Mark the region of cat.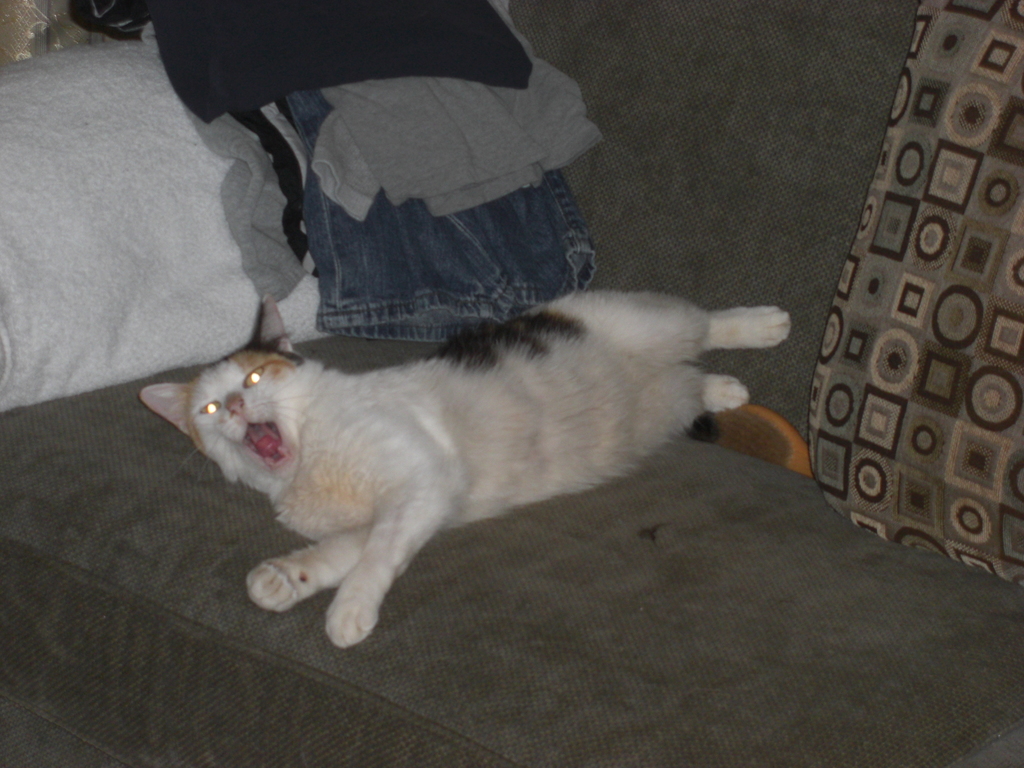
Region: select_region(136, 292, 788, 655).
